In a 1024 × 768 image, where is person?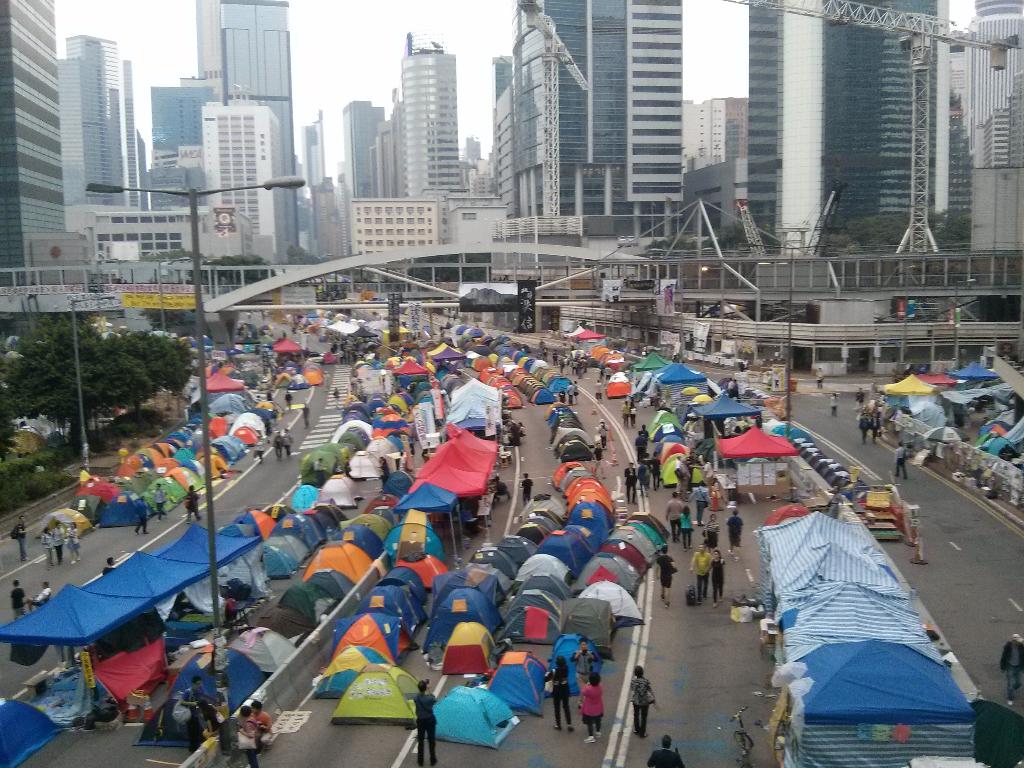
(x1=236, y1=689, x2=265, y2=748).
